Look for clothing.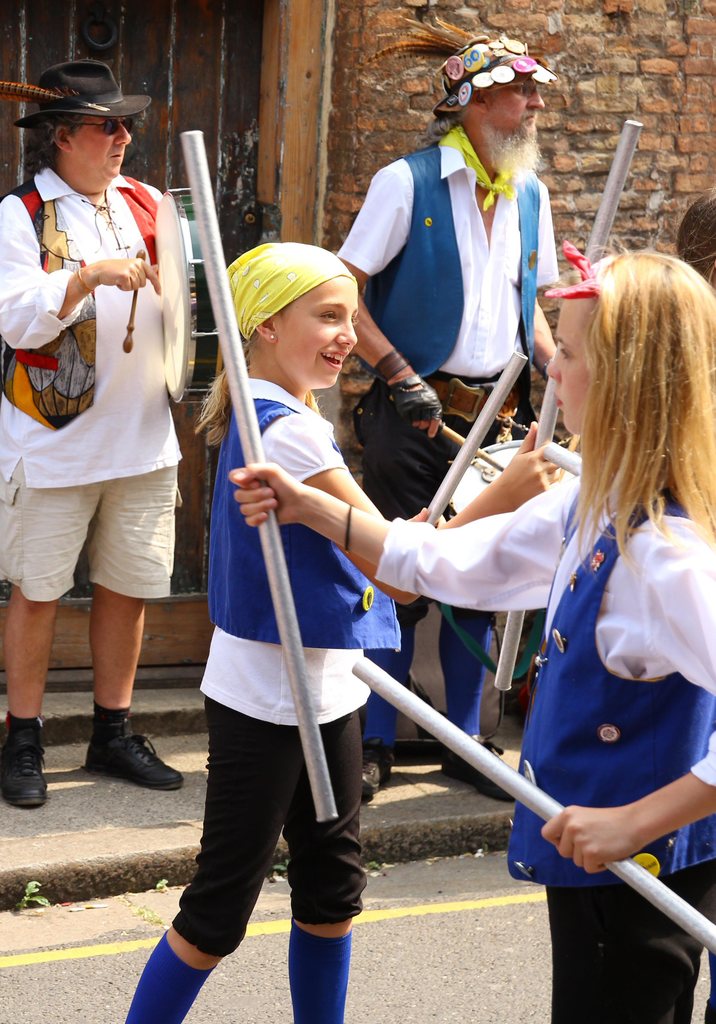
Found: crop(369, 383, 521, 745).
